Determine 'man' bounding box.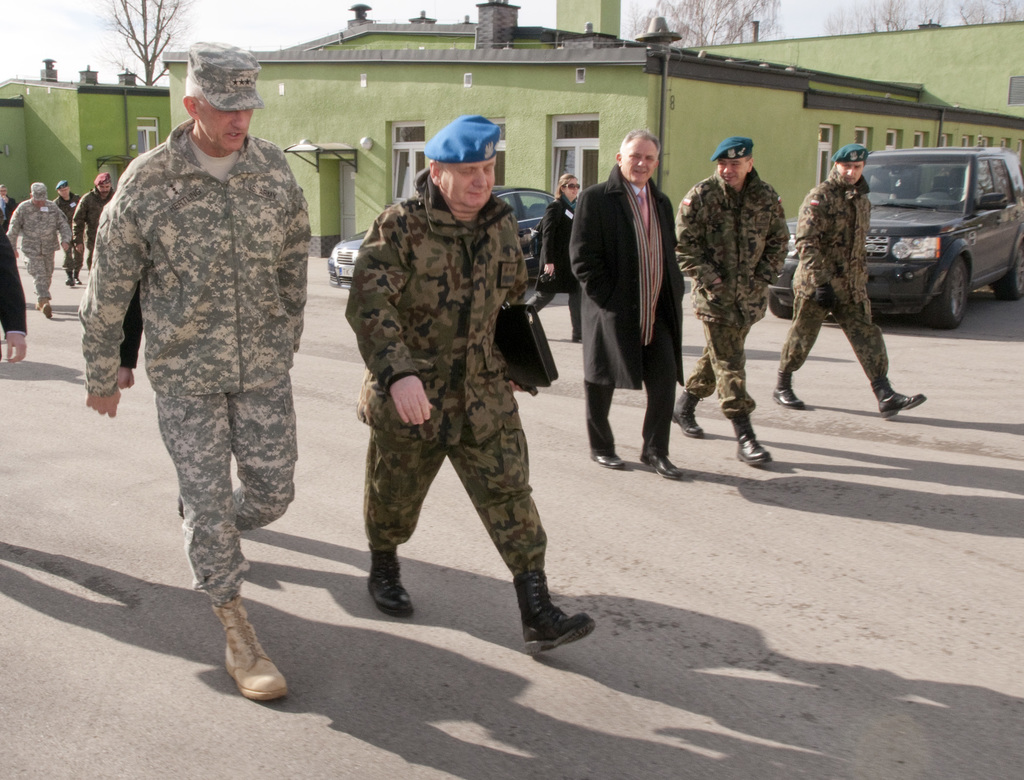
Determined: Rect(74, 40, 316, 704).
